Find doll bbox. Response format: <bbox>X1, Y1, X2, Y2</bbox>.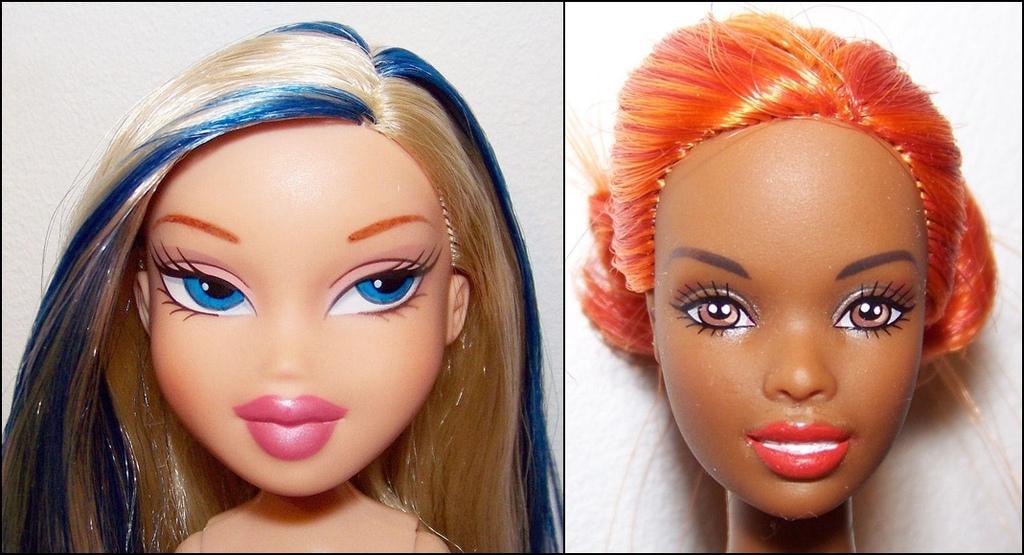
<bbox>580, 15, 1013, 554</bbox>.
